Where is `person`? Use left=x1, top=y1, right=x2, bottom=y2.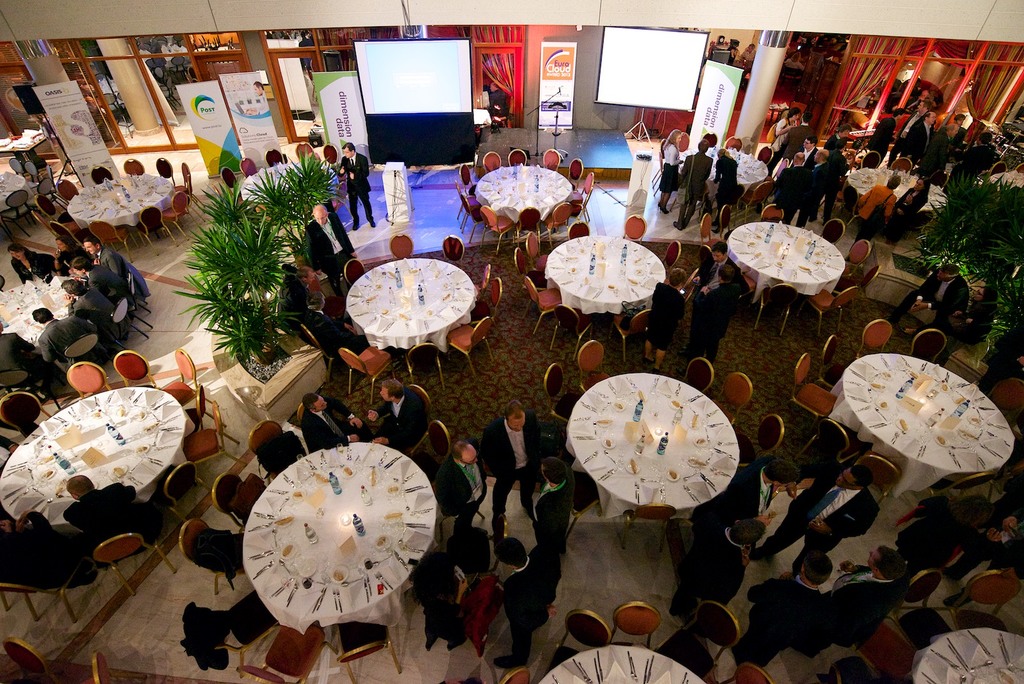
left=803, top=145, right=828, bottom=221.
